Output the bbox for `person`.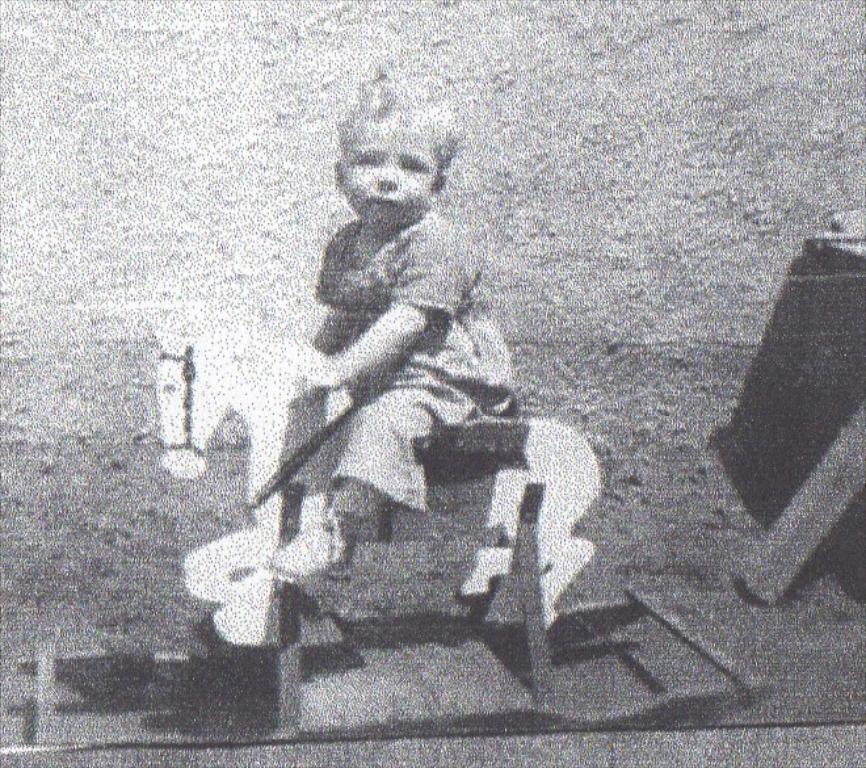
266, 72, 529, 592.
